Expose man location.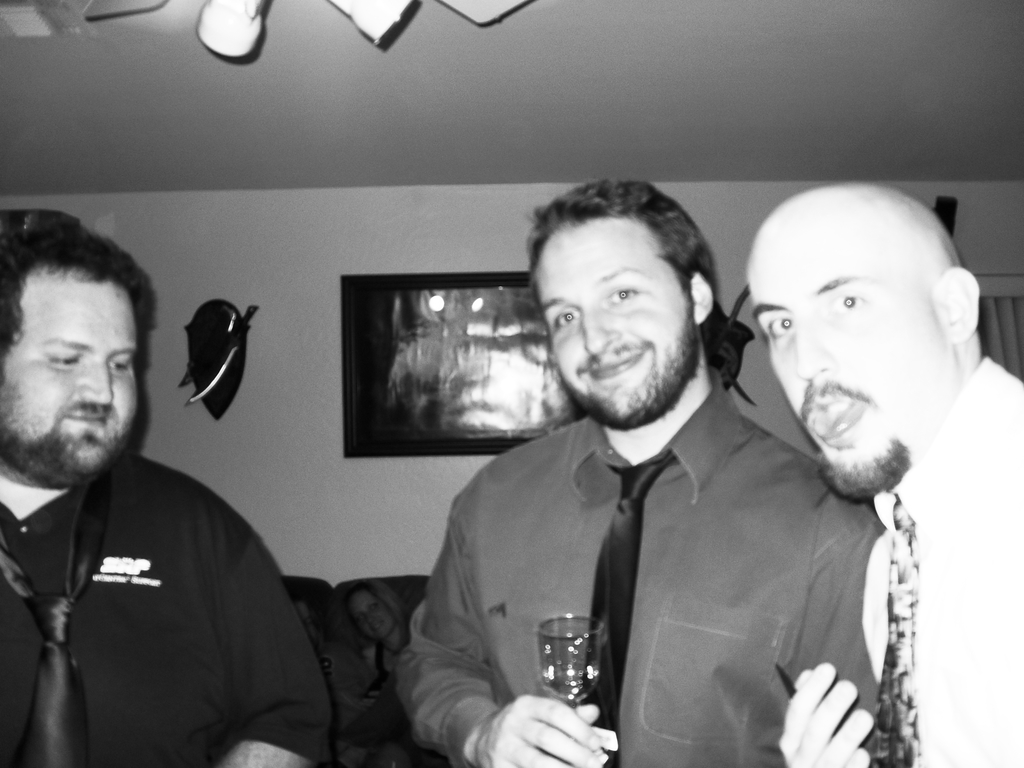
Exposed at left=397, top=179, right=883, bottom=767.
